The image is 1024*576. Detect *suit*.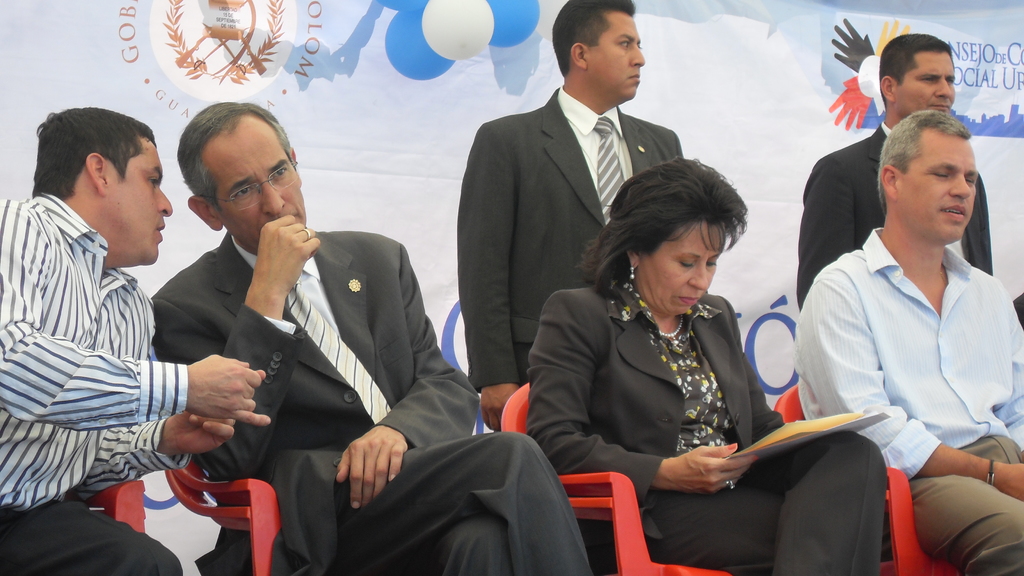
Detection: 154:234:588:572.
